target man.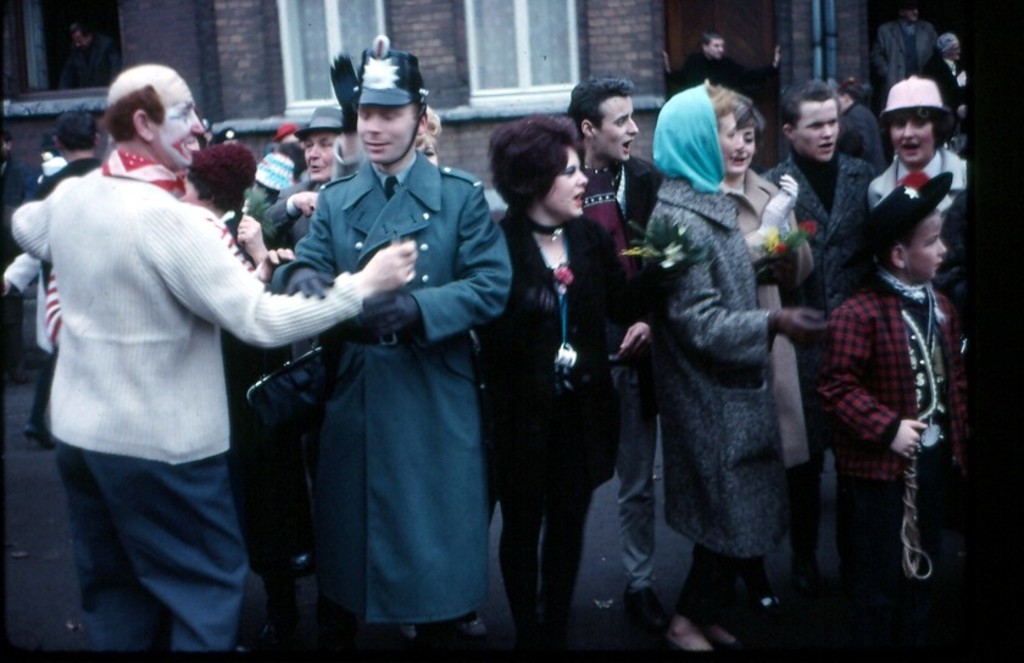
Target region: (240, 111, 349, 257).
